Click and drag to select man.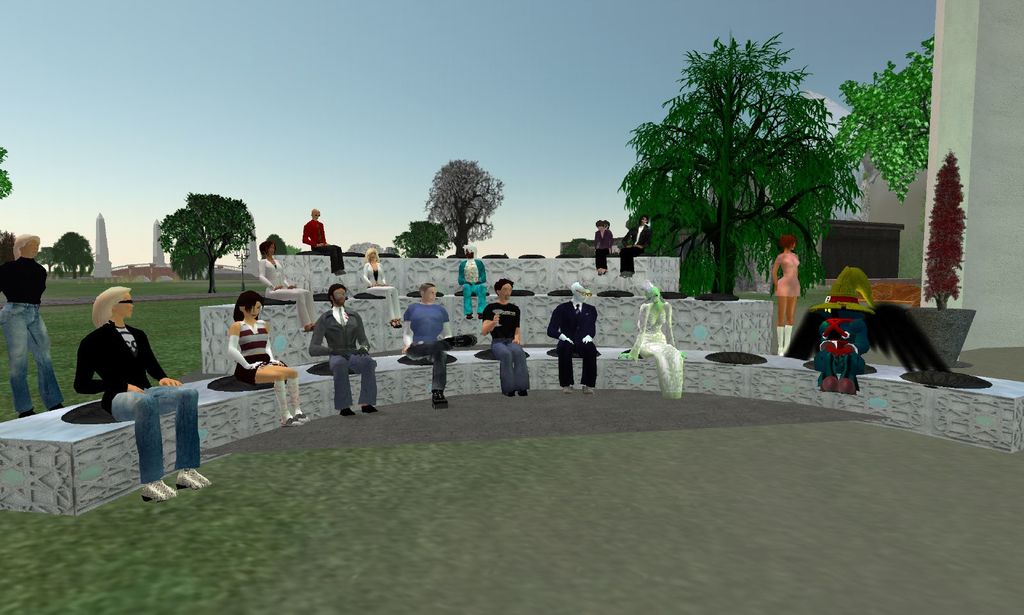
Selection: [left=544, top=284, right=595, bottom=395].
